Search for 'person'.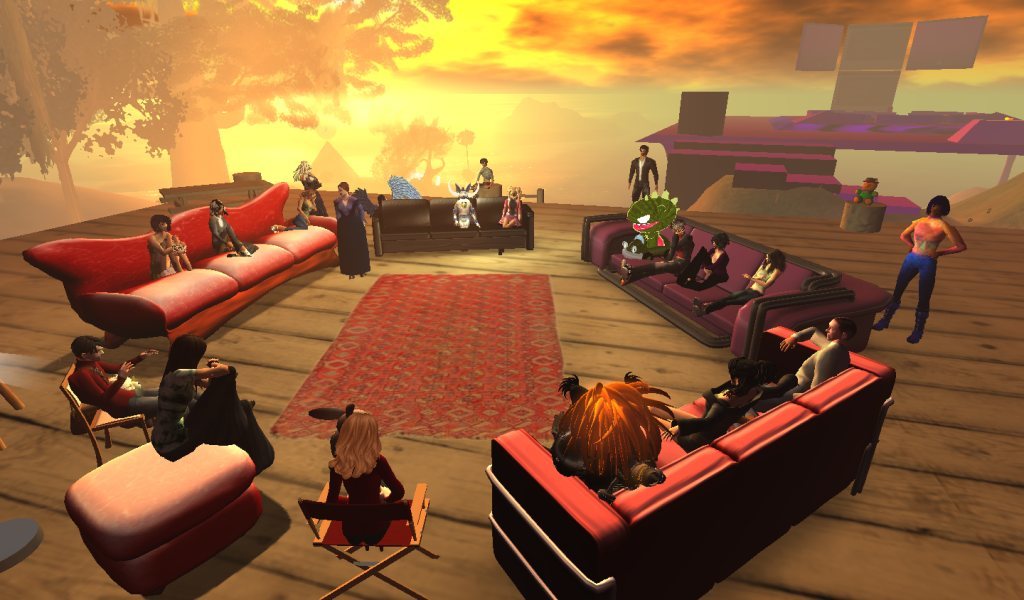
Found at (left=631, top=151, right=667, bottom=193).
